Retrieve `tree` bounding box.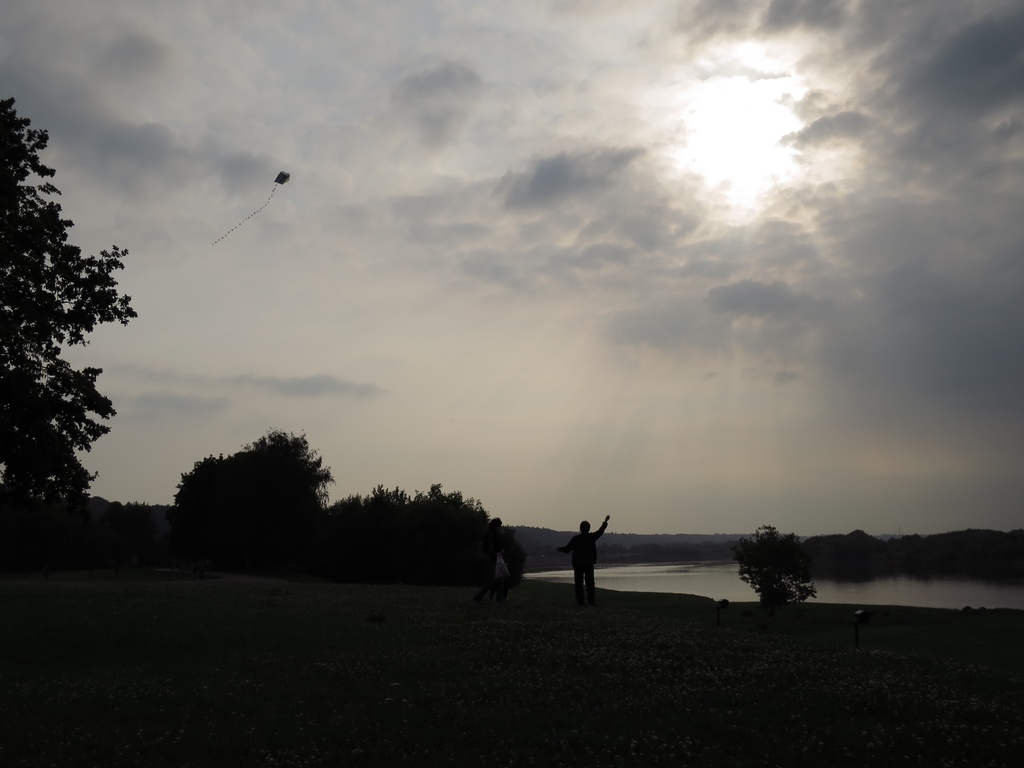
Bounding box: [left=1, top=98, right=141, bottom=516].
